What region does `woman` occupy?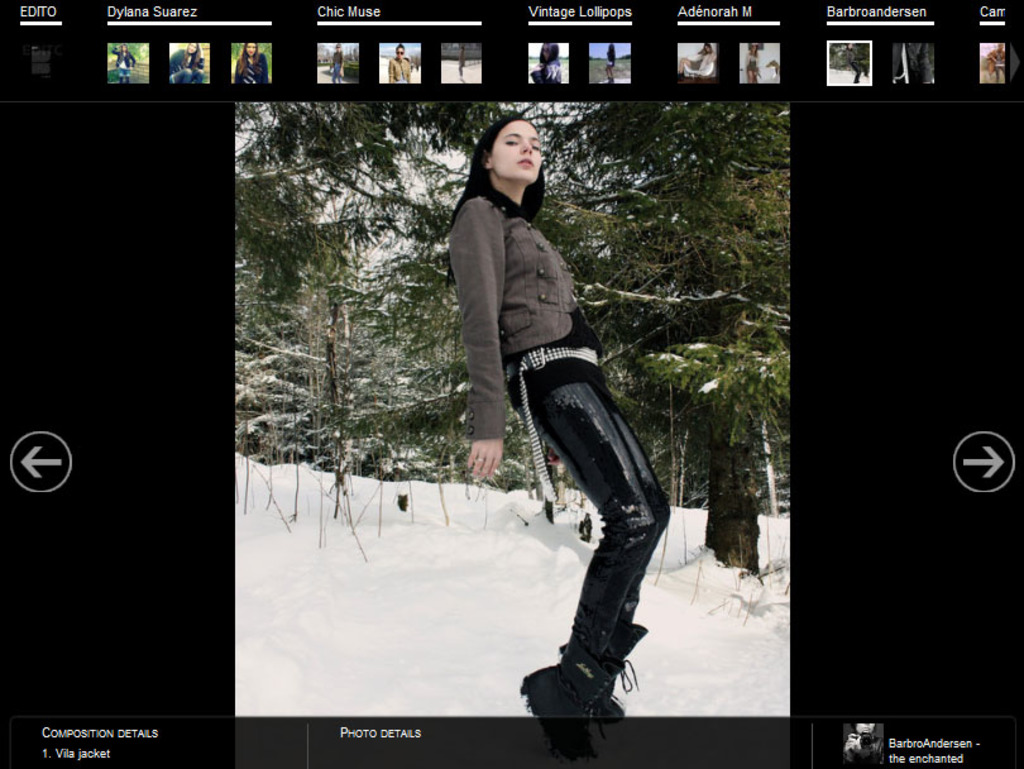
box=[432, 99, 679, 732].
